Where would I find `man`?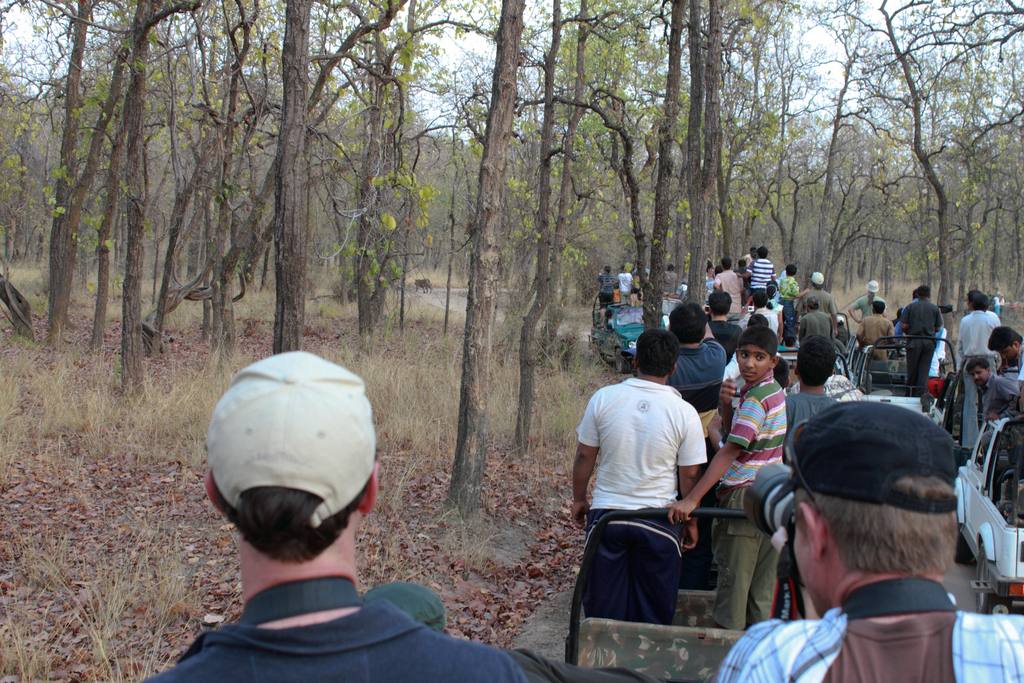
At 733/293/780/331.
